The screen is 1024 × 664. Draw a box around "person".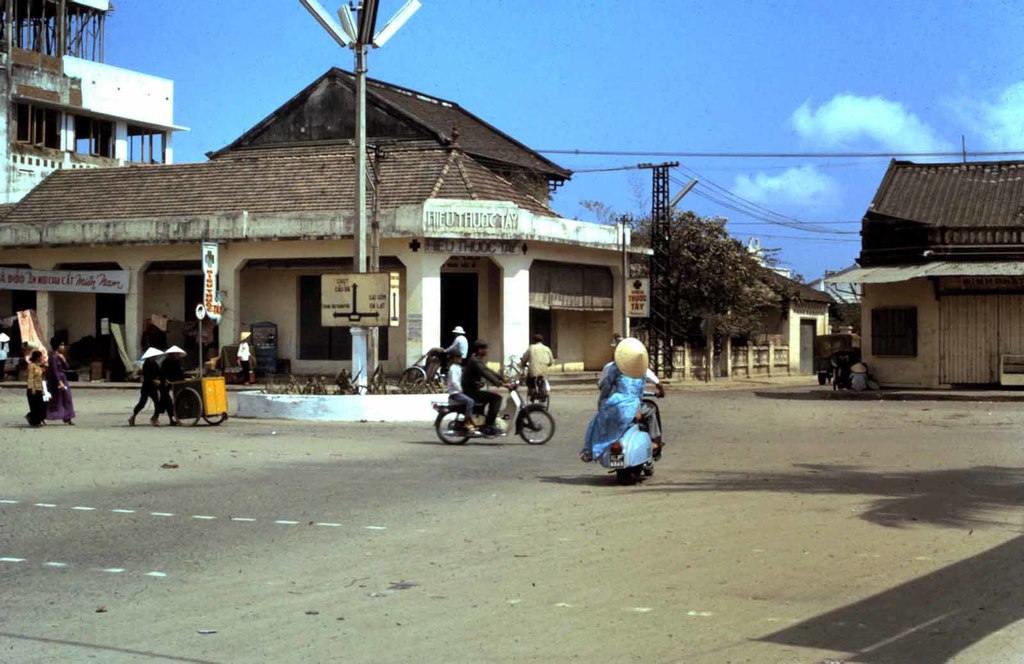
235, 332, 255, 389.
